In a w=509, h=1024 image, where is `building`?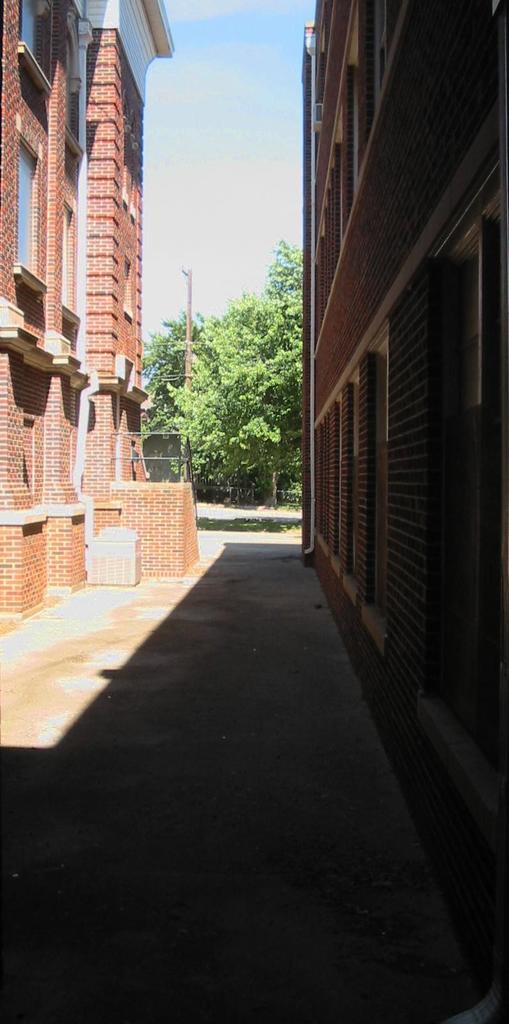
10, 0, 201, 631.
